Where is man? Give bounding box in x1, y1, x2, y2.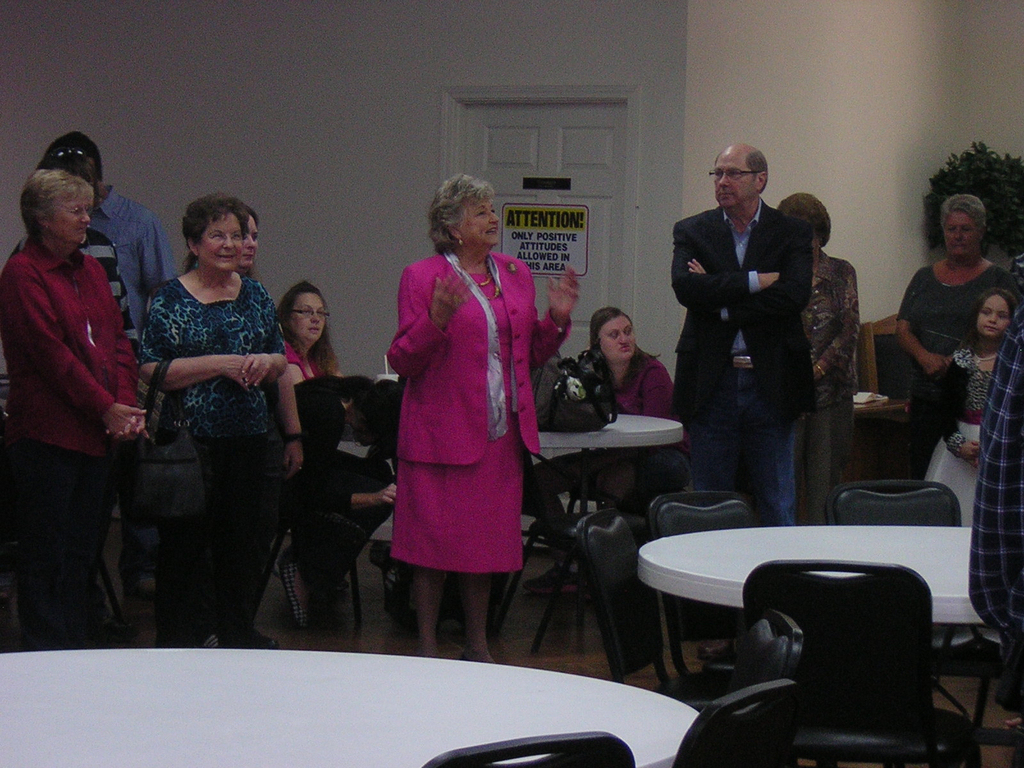
977, 239, 1023, 709.
